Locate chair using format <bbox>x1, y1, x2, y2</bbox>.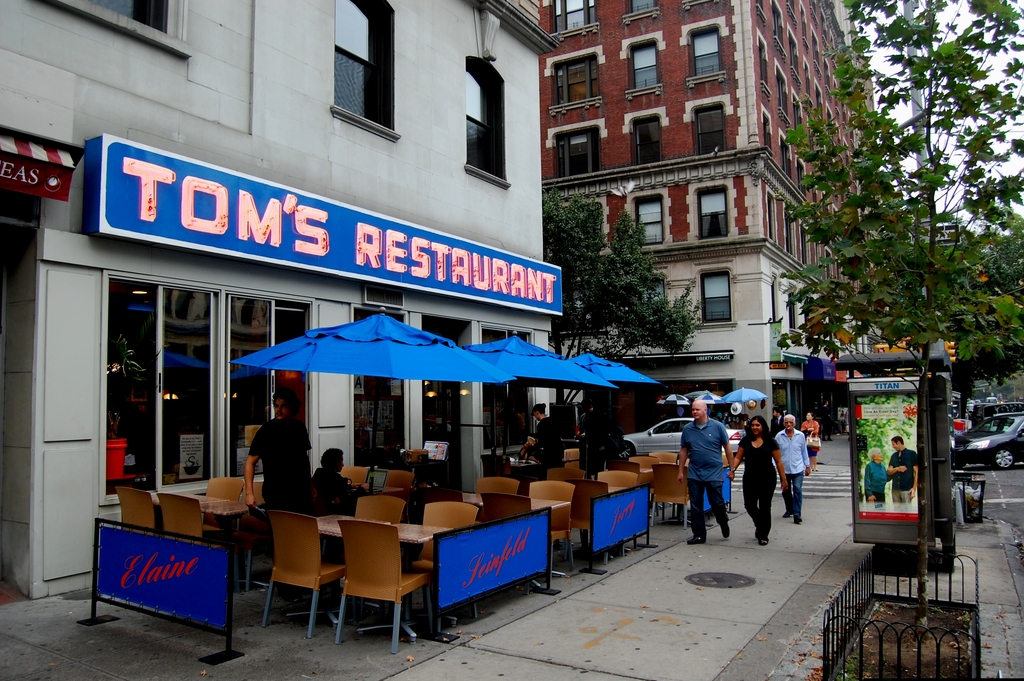
<bbox>544, 466, 588, 480</bbox>.
